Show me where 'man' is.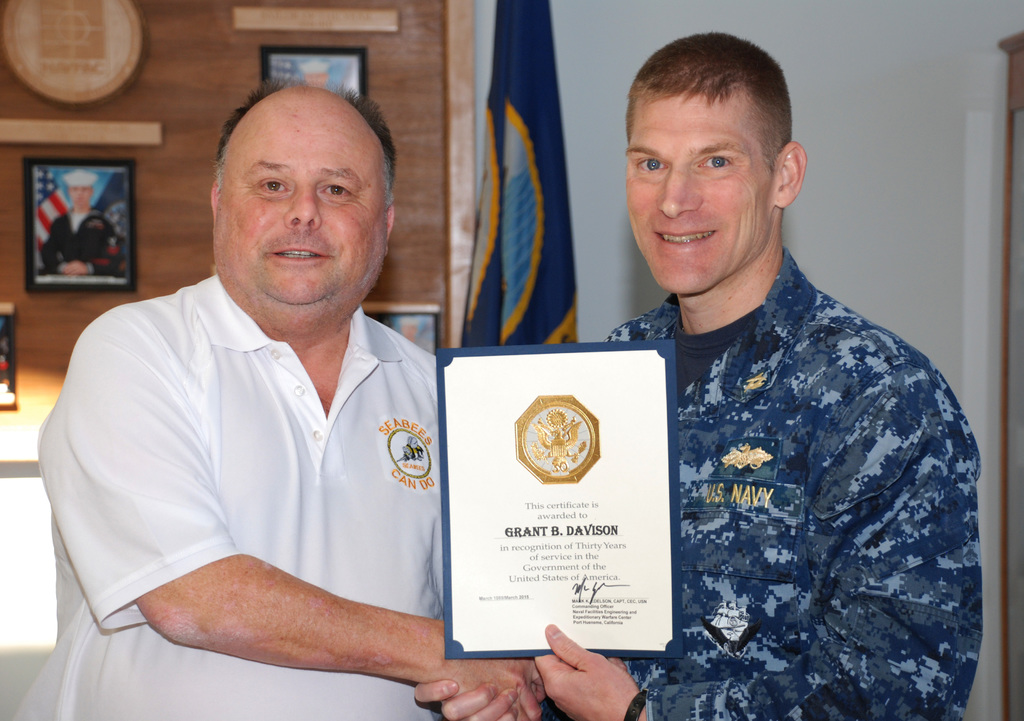
'man' is at l=412, t=27, r=980, b=720.
